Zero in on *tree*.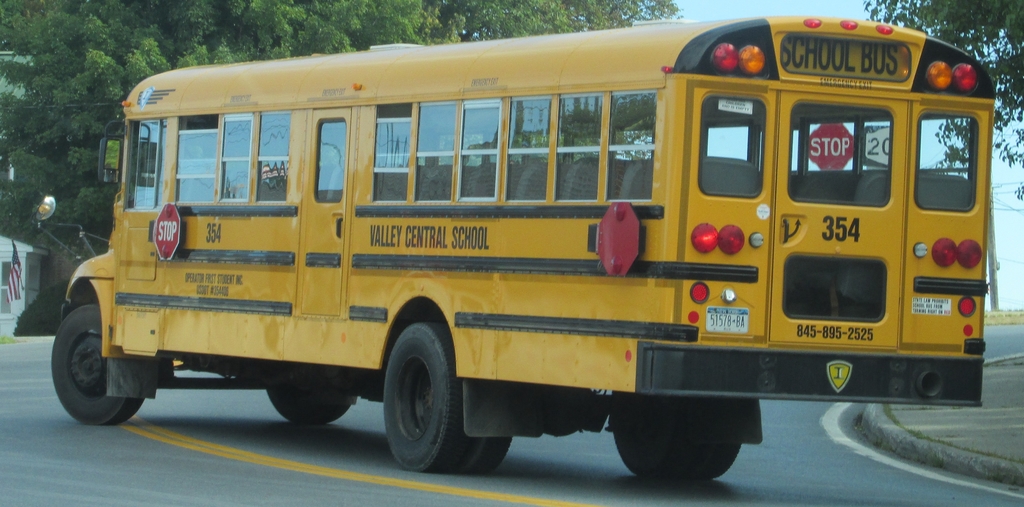
Zeroed in: {"x1": 0, "y1": 0, "x2": 145, "y2": 184}.
